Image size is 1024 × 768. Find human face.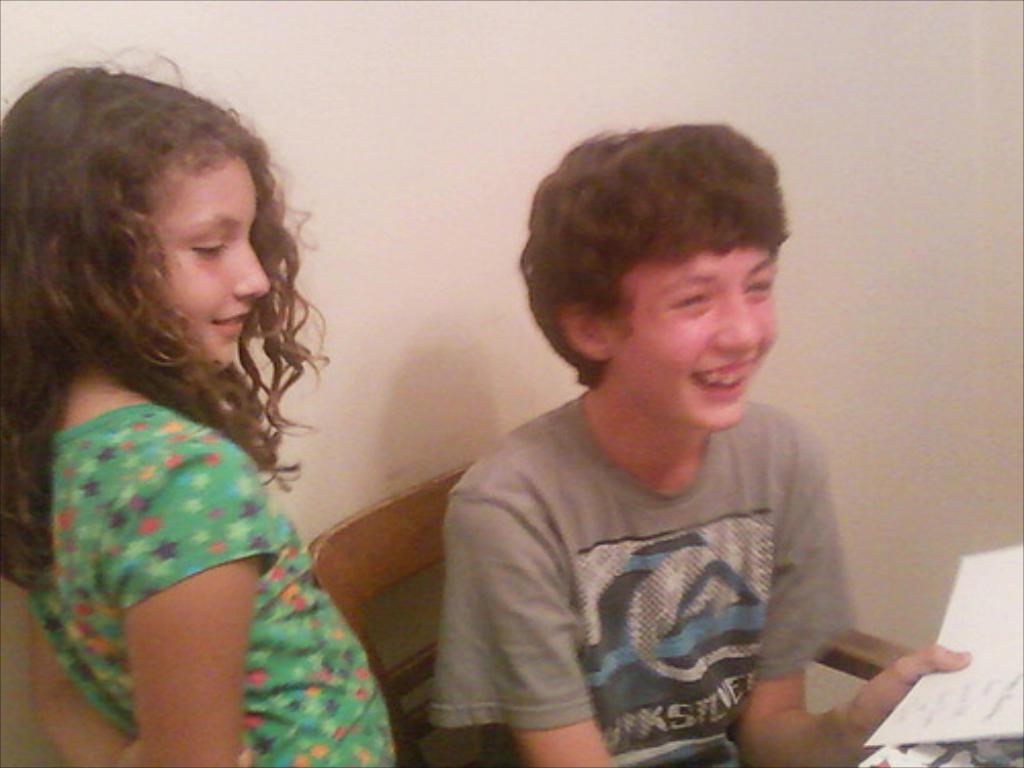
bbox=(145, 156, 272, 381).
